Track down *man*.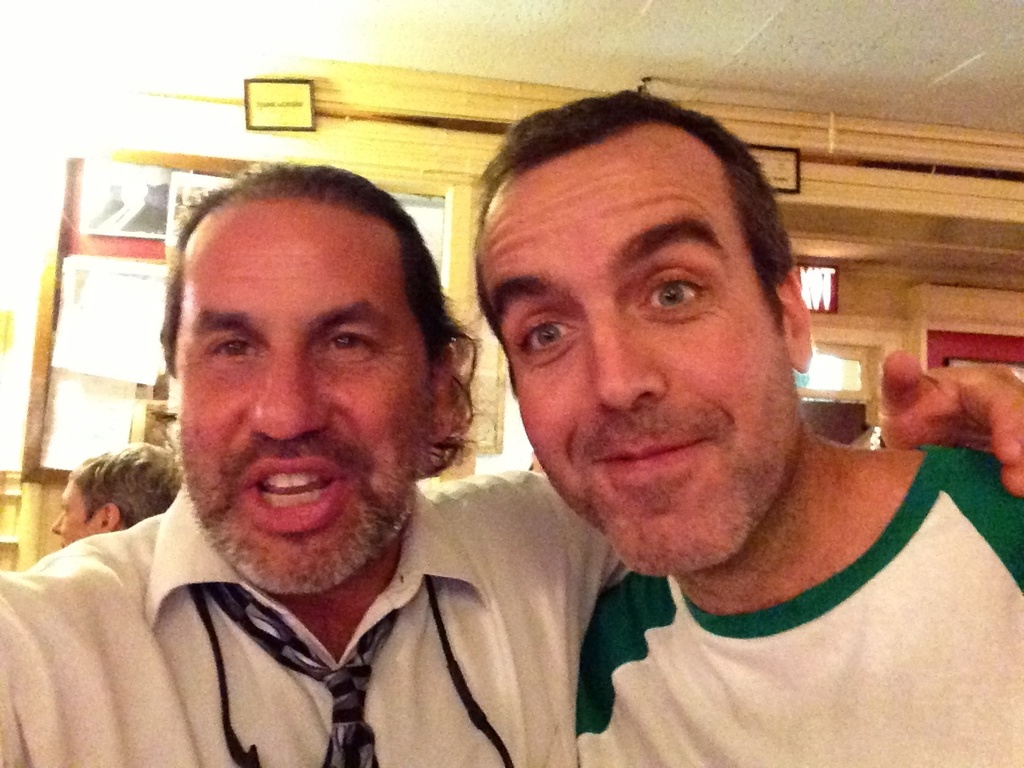
Tracked to bbox(53, 437, 183, 554).
